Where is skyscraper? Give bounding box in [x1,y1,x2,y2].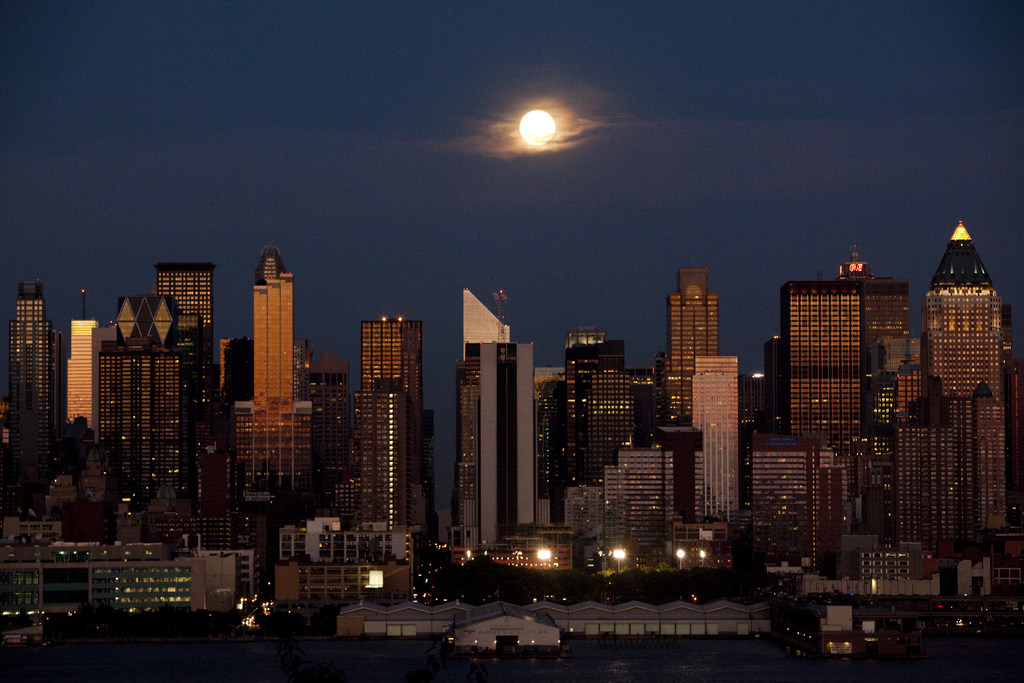
[783,242,940,468].
